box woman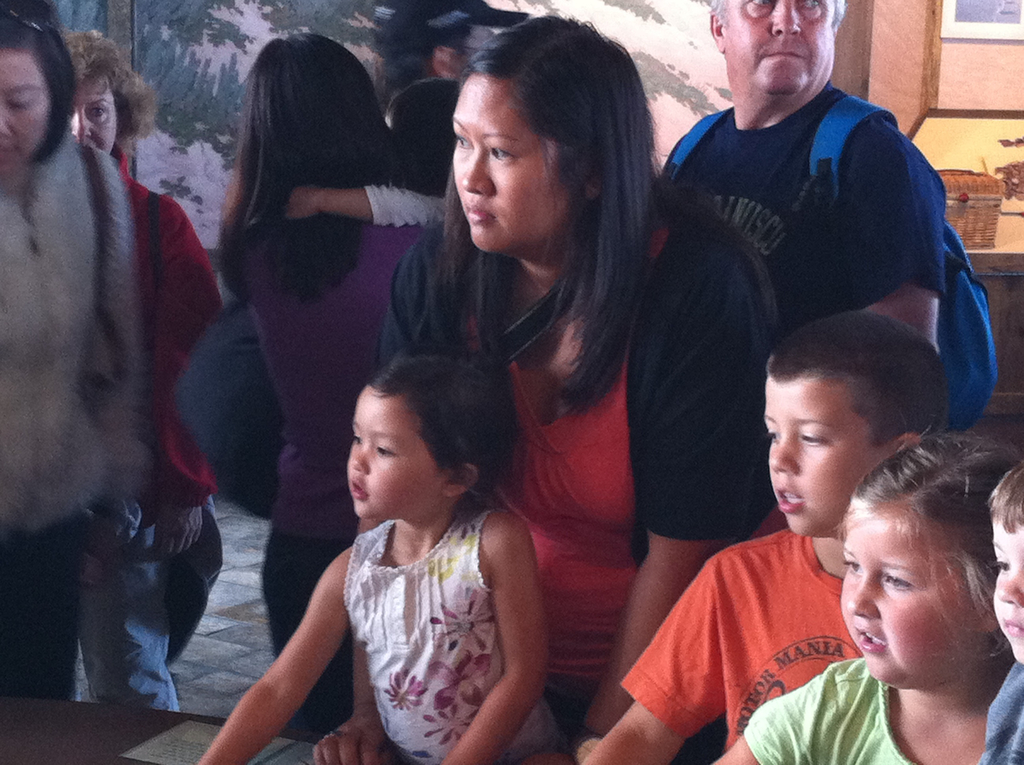
box(332, 67, 729, 746)
